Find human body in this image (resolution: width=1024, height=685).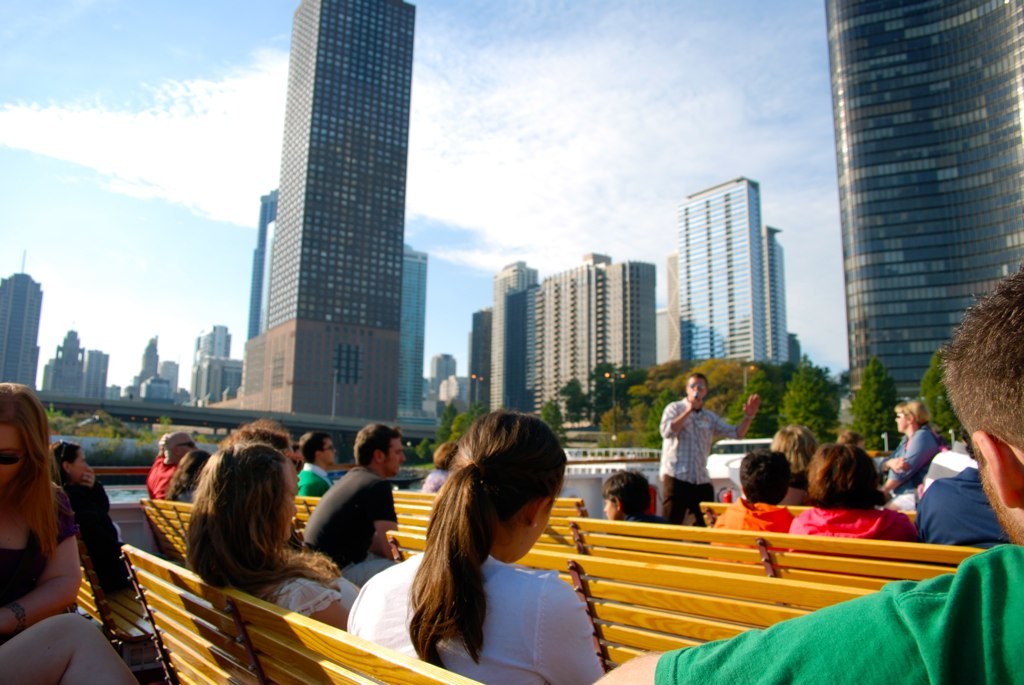
left=779, top=435, right=917, bottom=542.
